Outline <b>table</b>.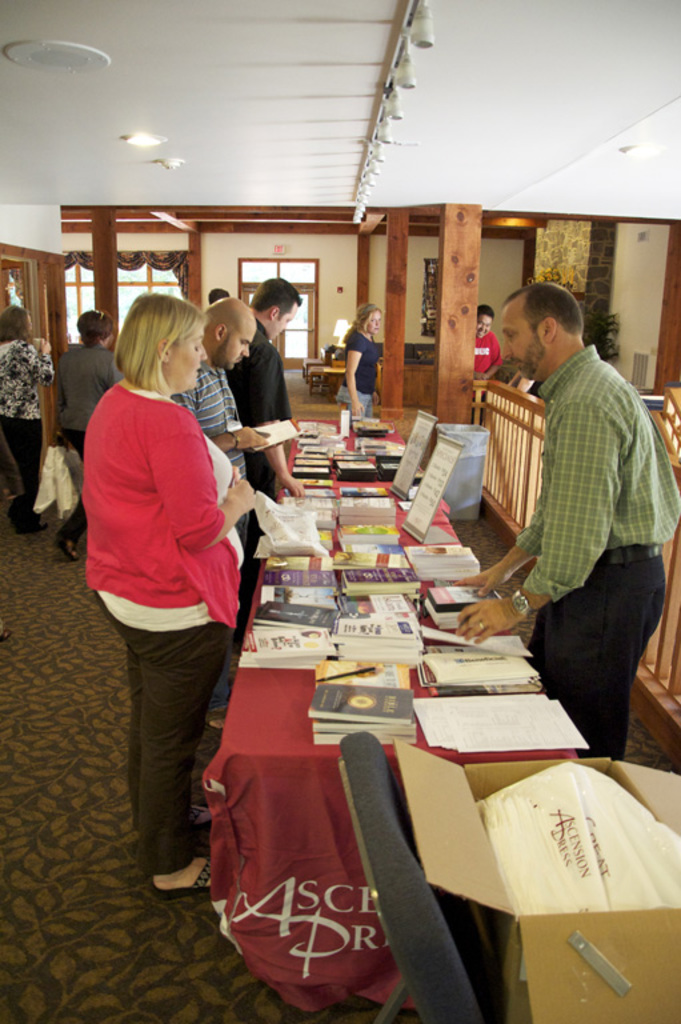
Outline: (203,415,580,1016).
